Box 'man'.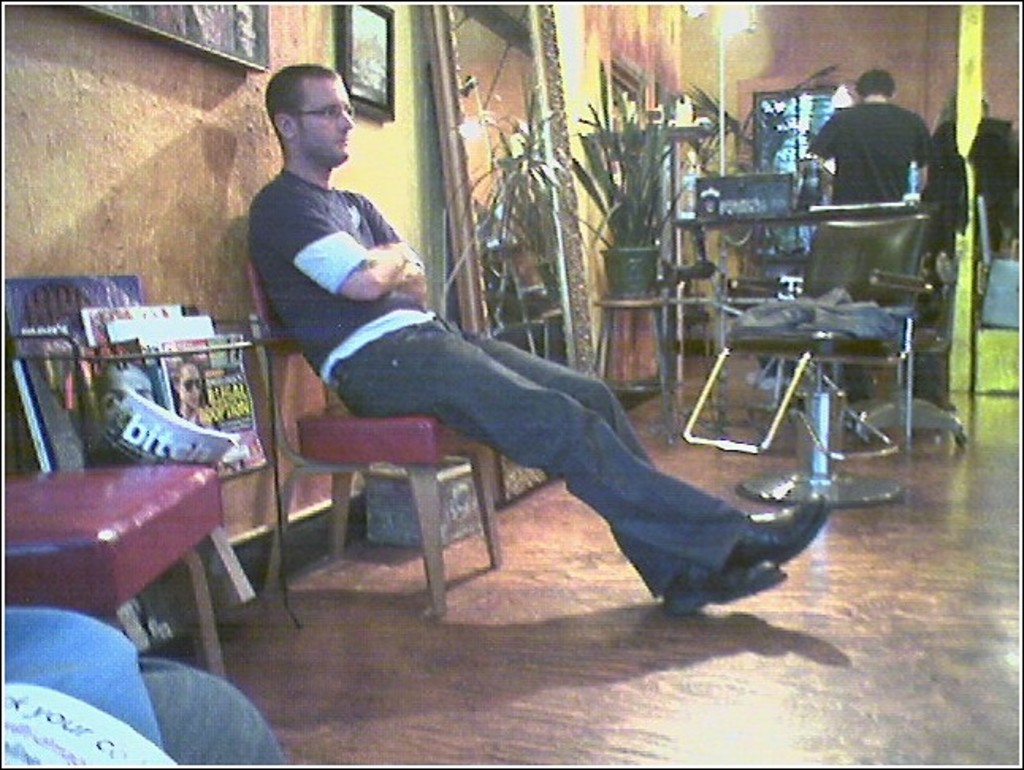
<box>799,67,926,399</box>.
